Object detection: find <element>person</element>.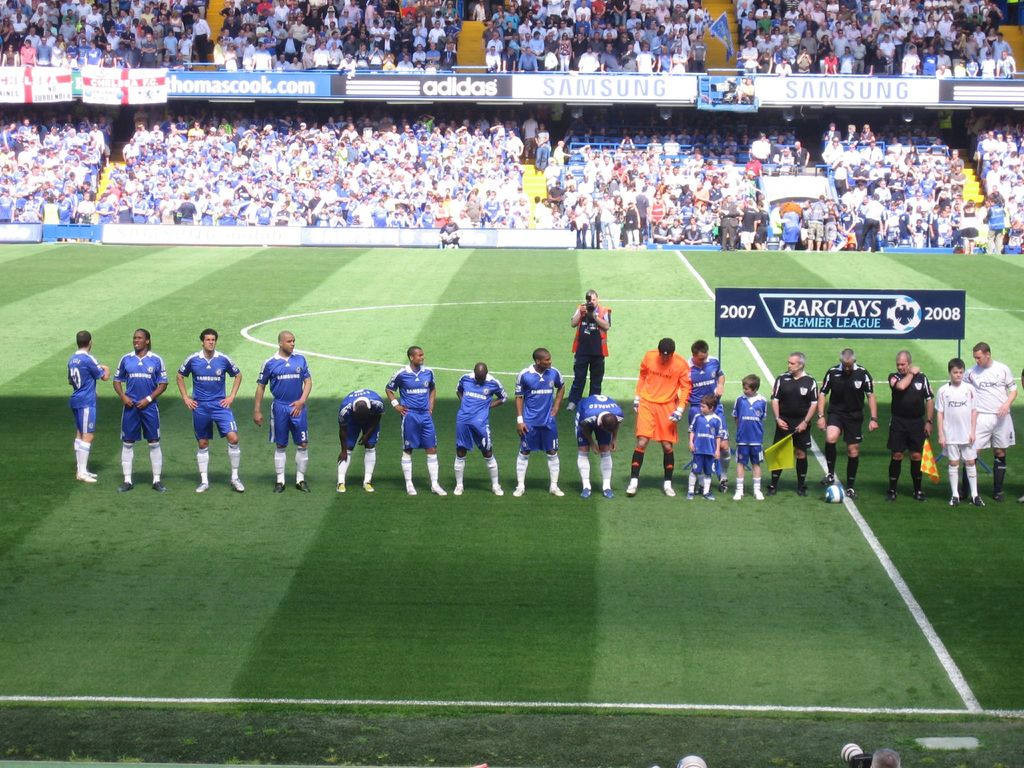
<region>337, 389, 382, 494</region>.
